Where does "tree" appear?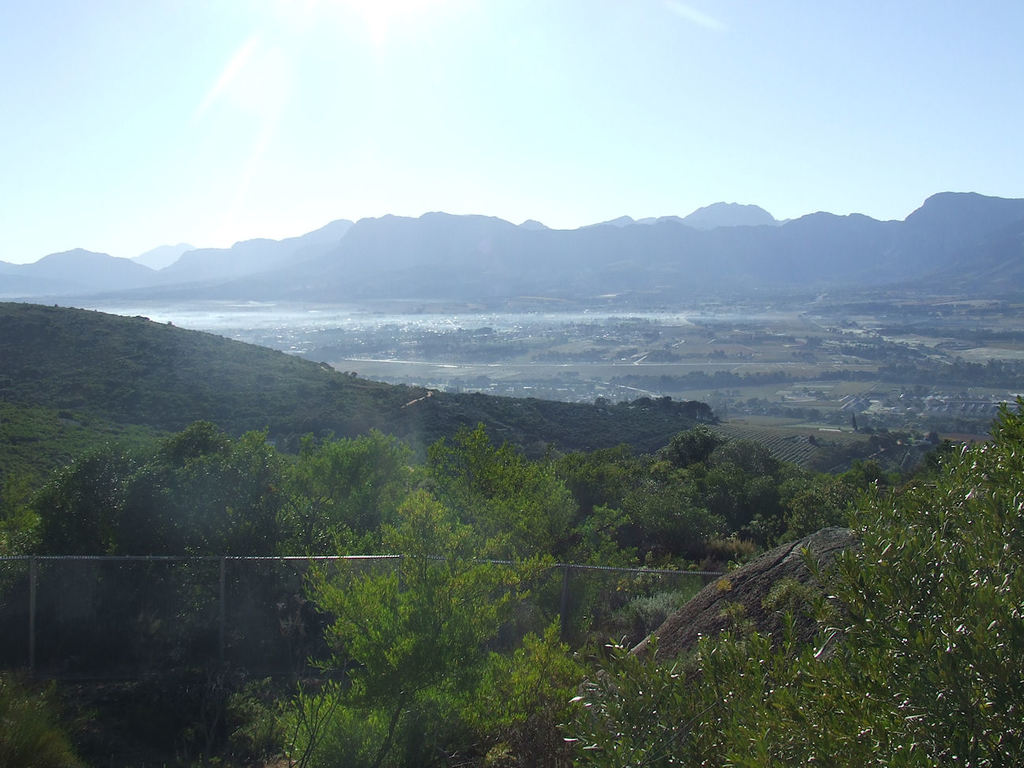
Appears at [x1=655, y1=425, x2=728, y2=470].
